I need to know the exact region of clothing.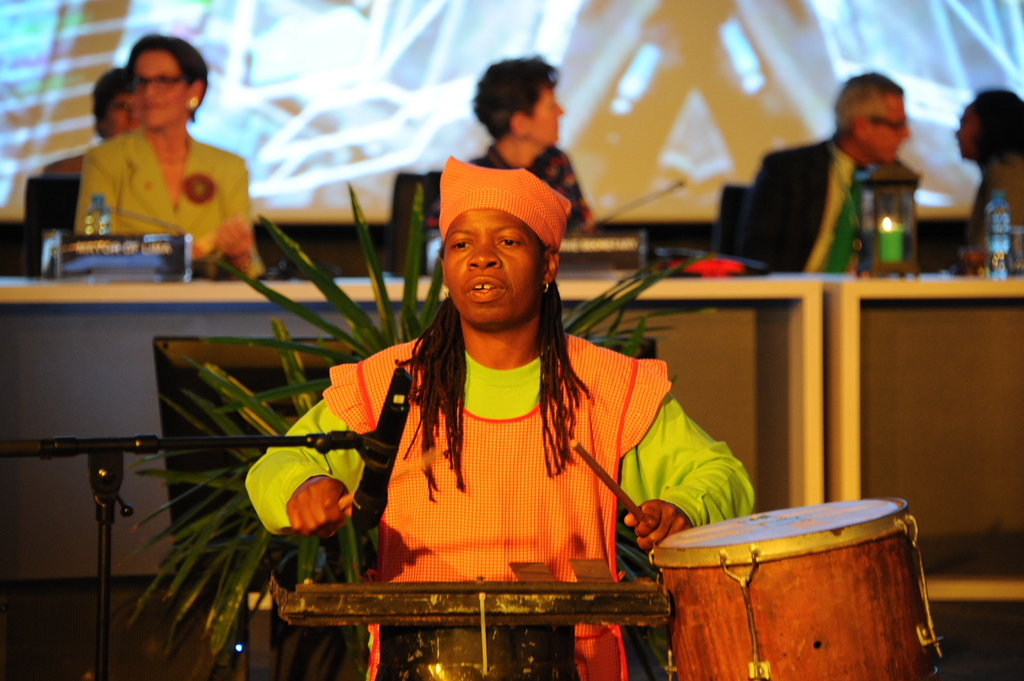
Region: rect(70, 120, 268, 284).
